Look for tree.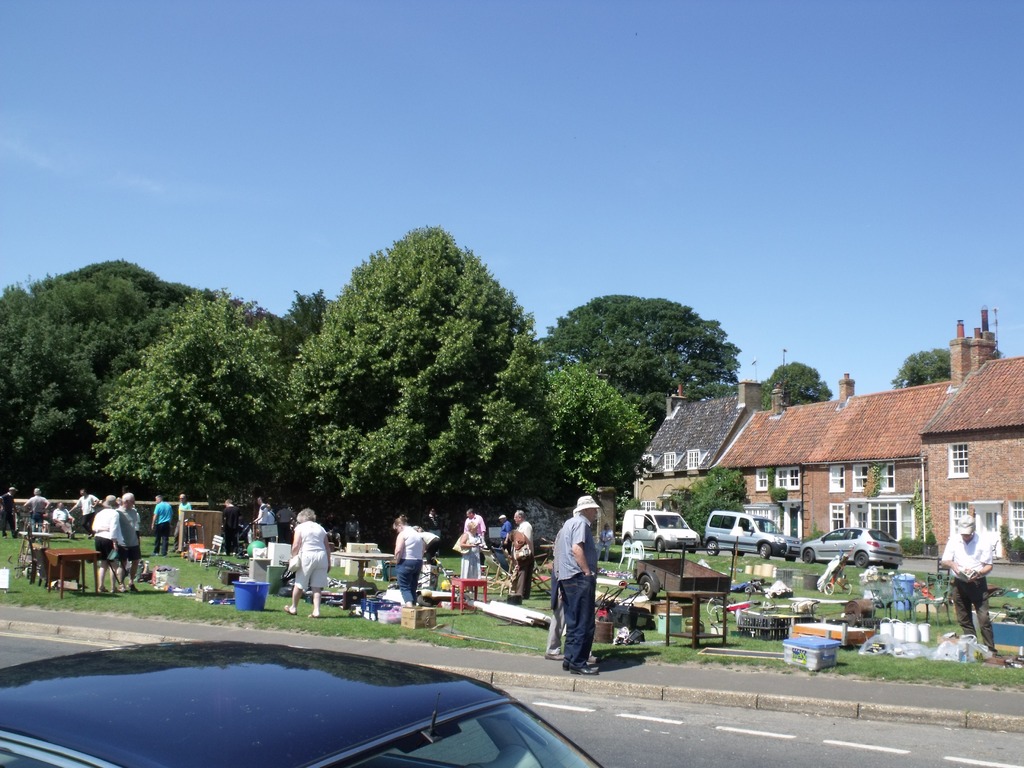
Found: (758,356,831,419).
